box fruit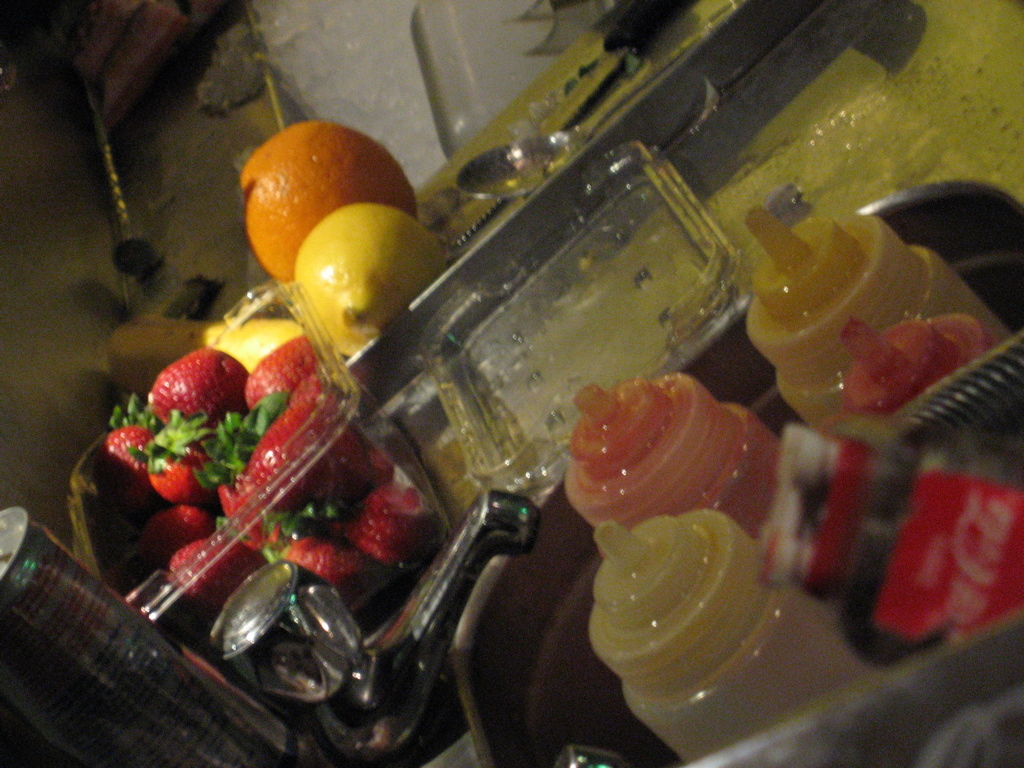
235/118/397/292
